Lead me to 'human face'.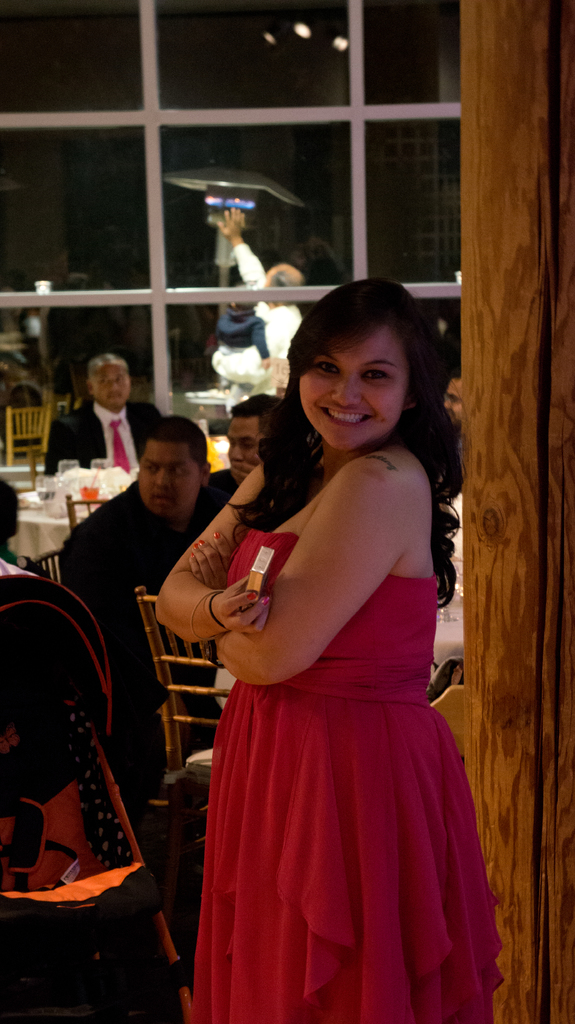
Lead to <box>232,414,265,483</box>.
